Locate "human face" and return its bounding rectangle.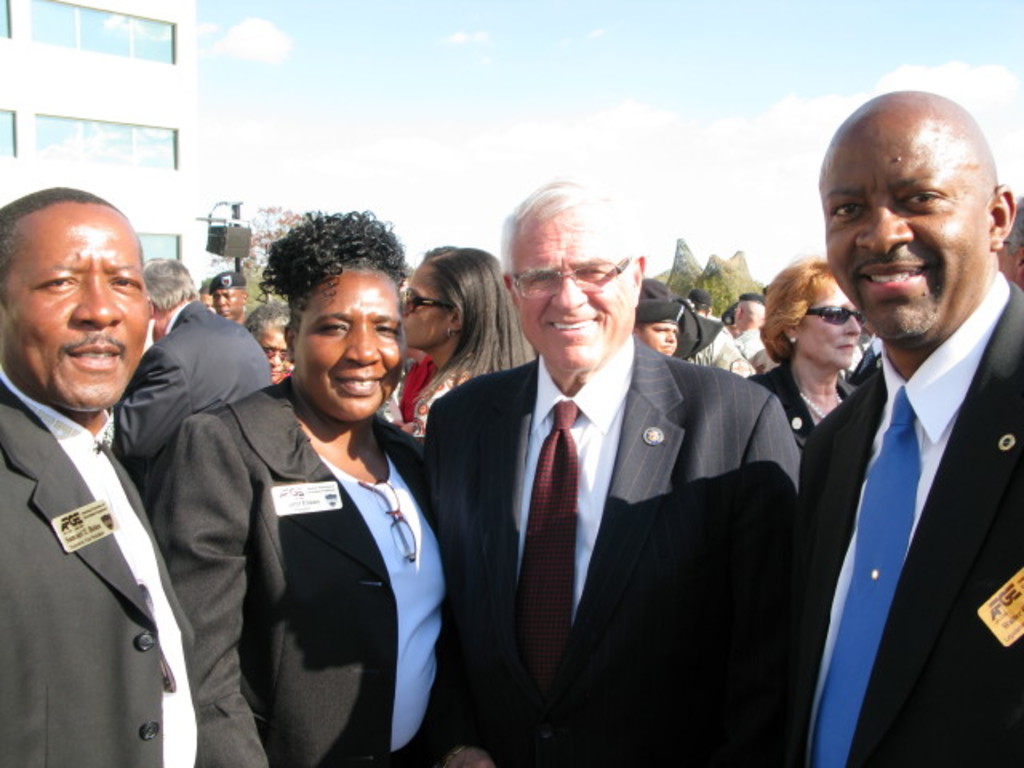
(x1=402, y1=258, x2=448, y2=344).
